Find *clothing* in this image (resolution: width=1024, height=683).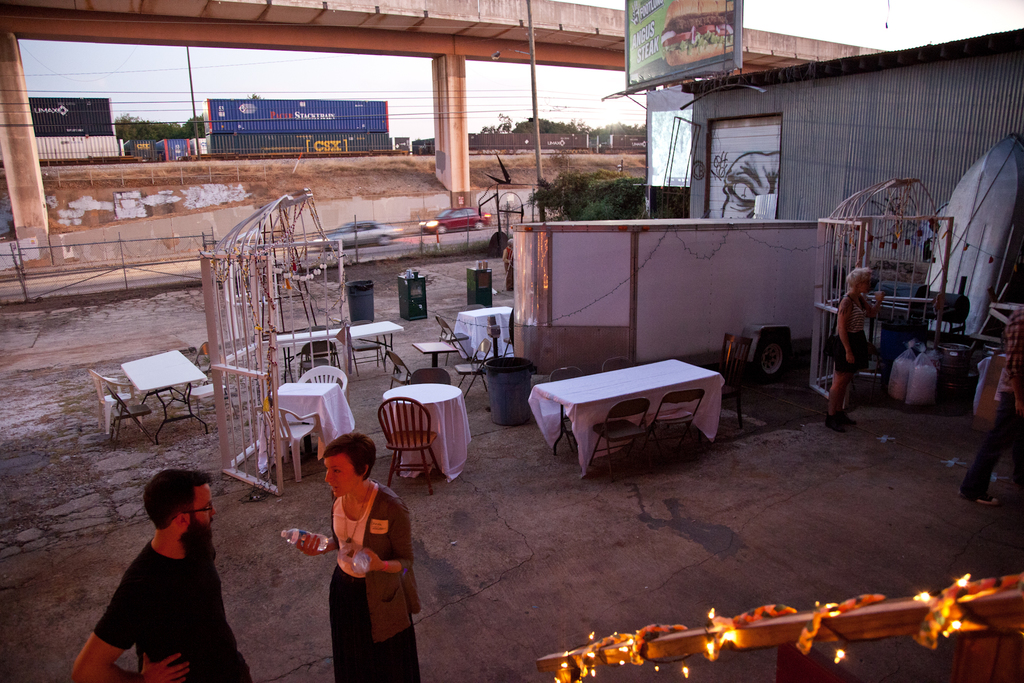
[left=828, top=295, right=872, bottom=377].
